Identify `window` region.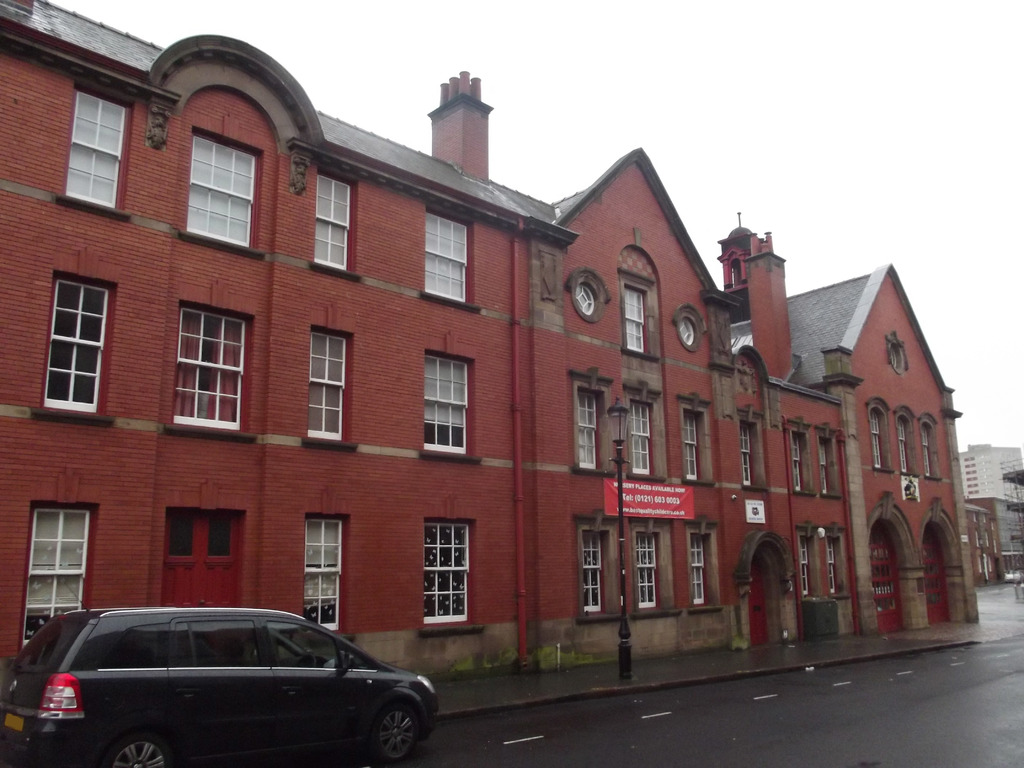
Region: locate(625, 380, 666, 479).
